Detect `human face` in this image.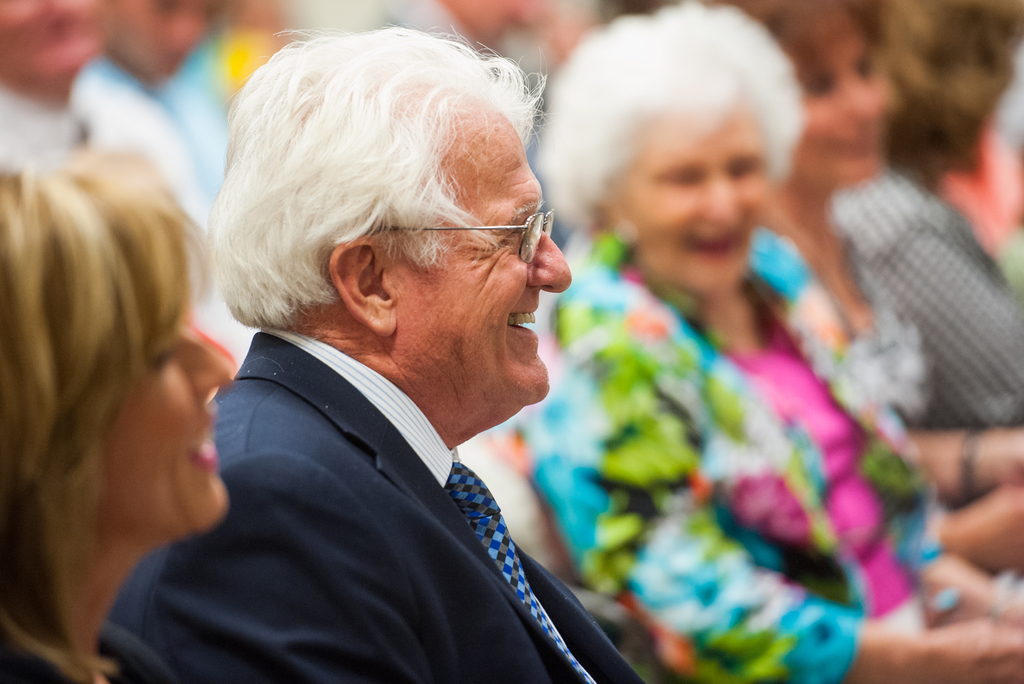
Detection: bbox=[404, 102, 575, 401].
